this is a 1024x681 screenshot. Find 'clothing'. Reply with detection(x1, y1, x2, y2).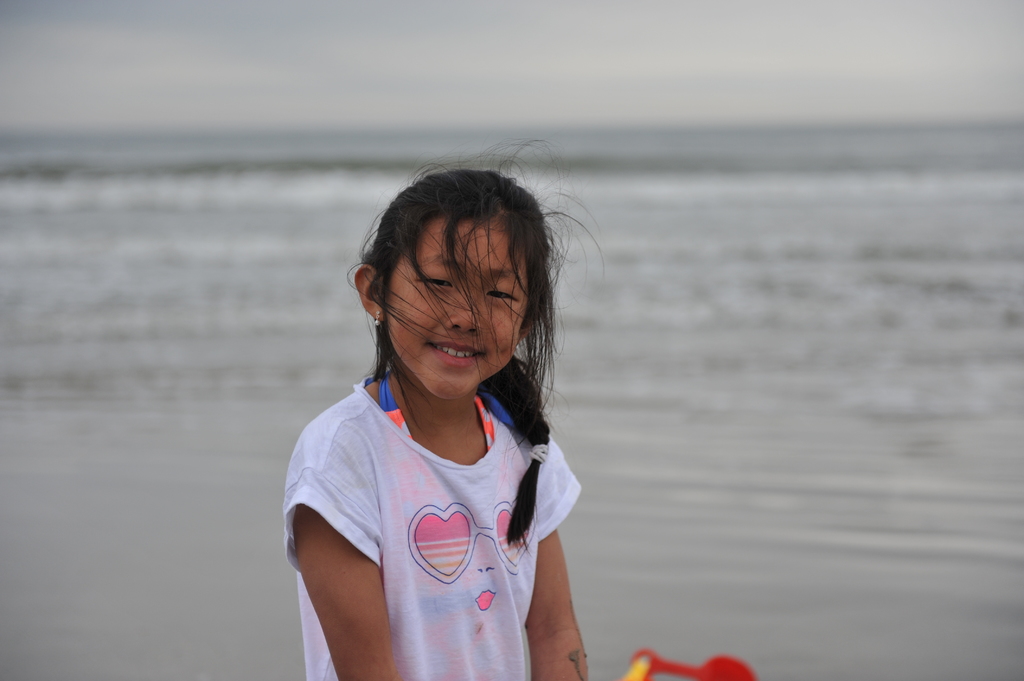
detection(284, 368, 582, 680).
